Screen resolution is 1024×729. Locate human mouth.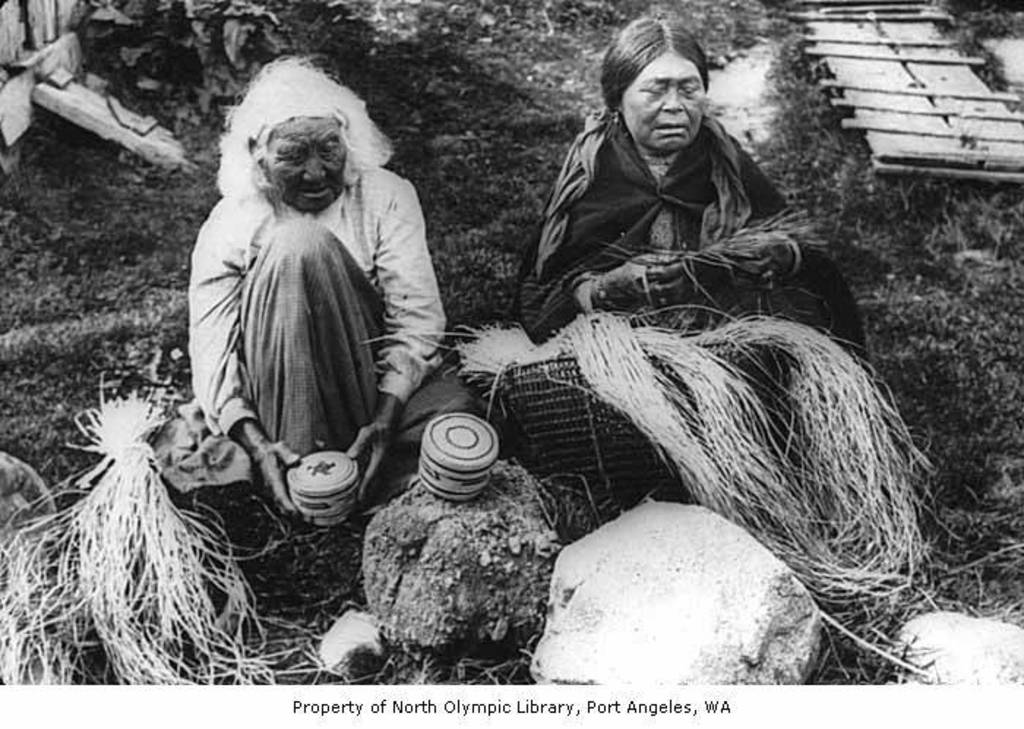
(303, 190, 331, 199).
